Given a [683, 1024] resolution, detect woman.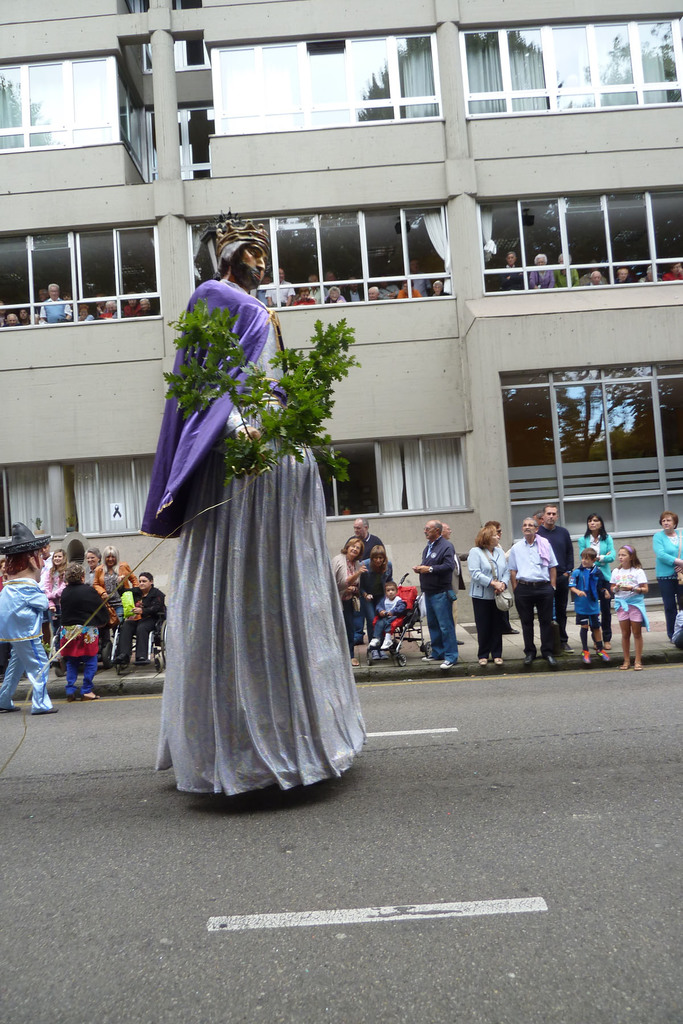
523:248:558:292.
